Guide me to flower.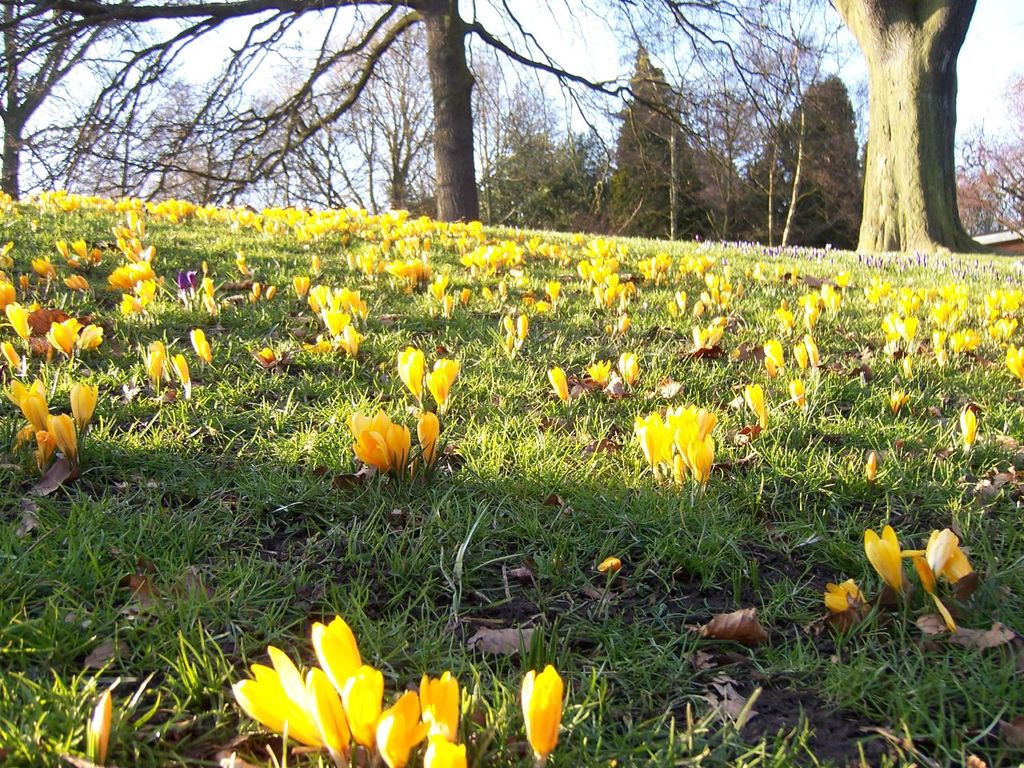
Guidance: select_region(431, 370, 451, 410).
